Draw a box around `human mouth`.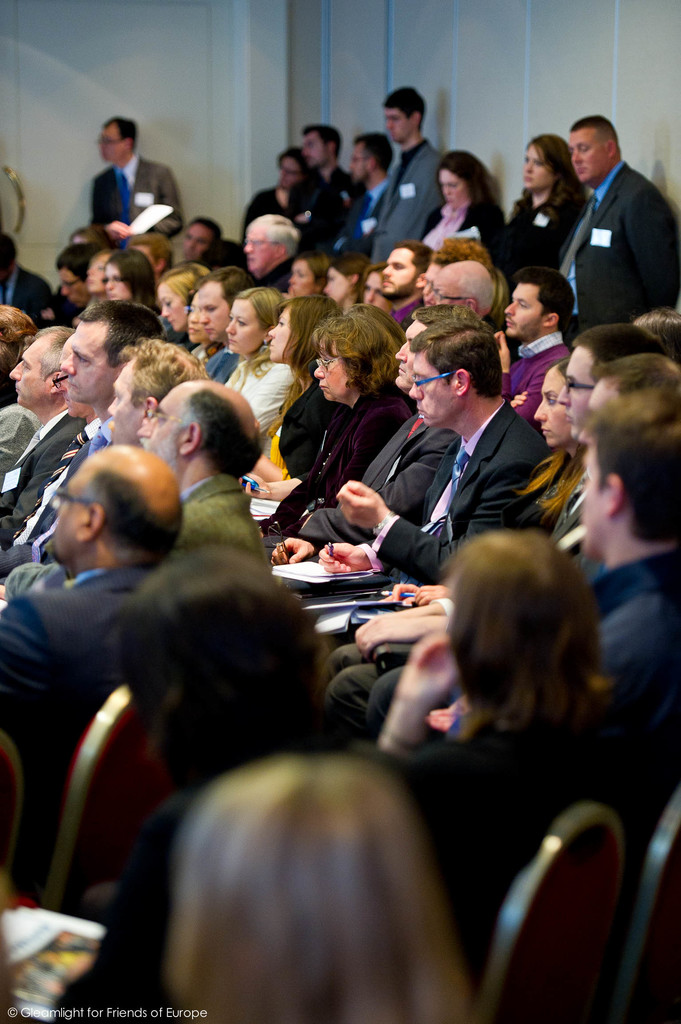
l=166, t=318, r=173, b=327.
